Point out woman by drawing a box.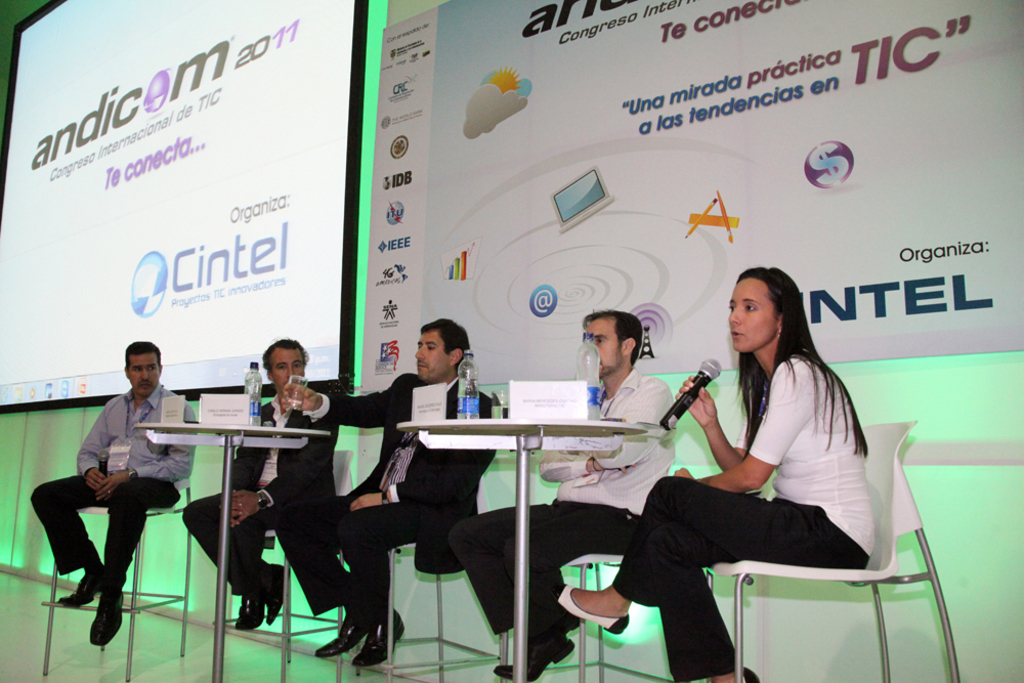
<box>646,268,893,678</box>.
